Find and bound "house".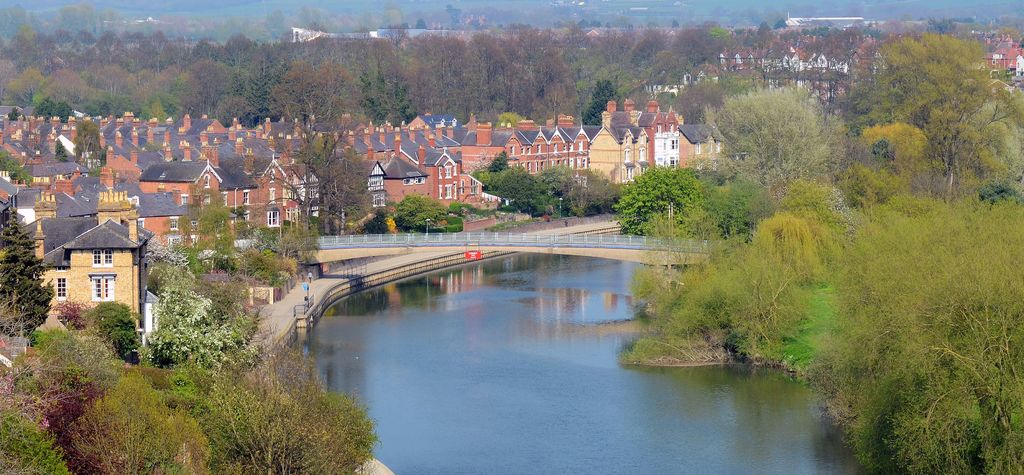
Bound: bbox=(350, 156, 390, 210).
